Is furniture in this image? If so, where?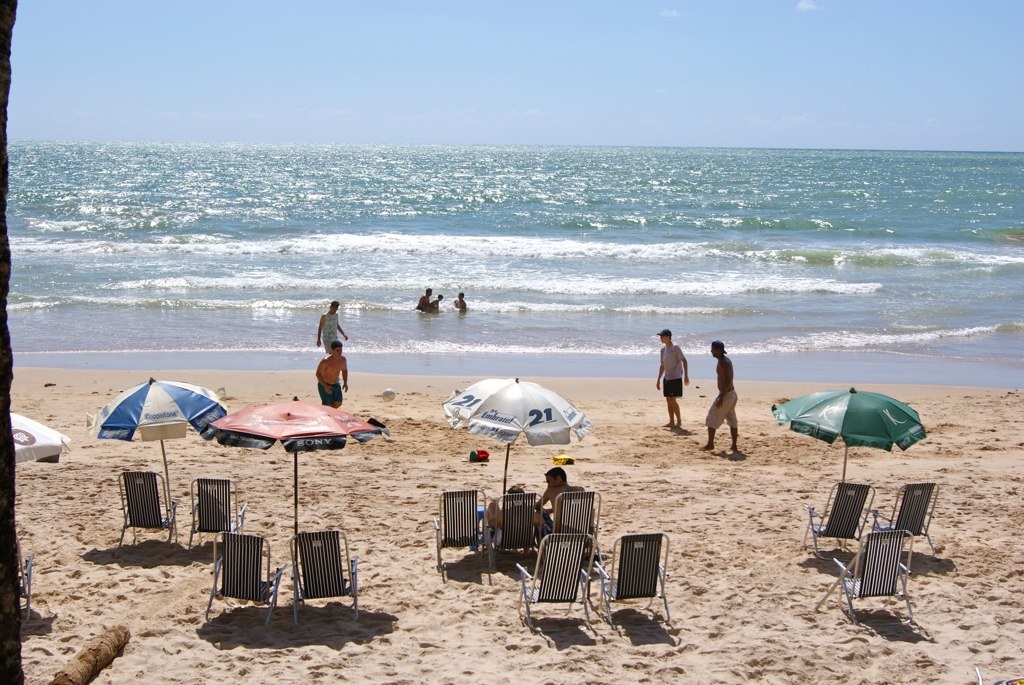
Yes, at (117,470,178,555).
